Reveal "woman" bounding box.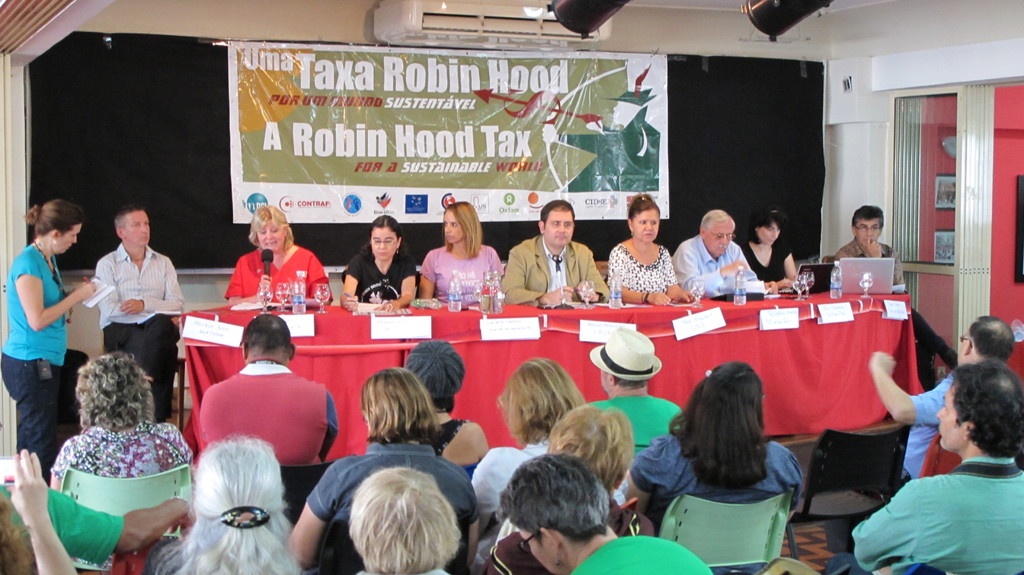
Revealed: bbox=(607, 193, 695, 307).
